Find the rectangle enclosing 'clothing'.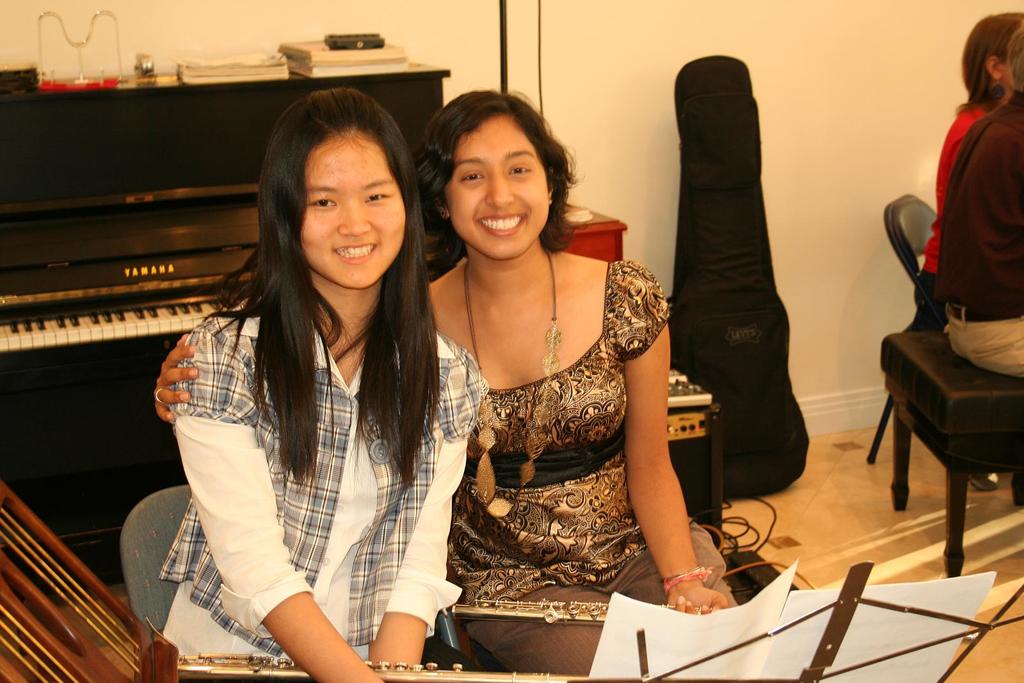
detection(910, 97, 1002, 325).
